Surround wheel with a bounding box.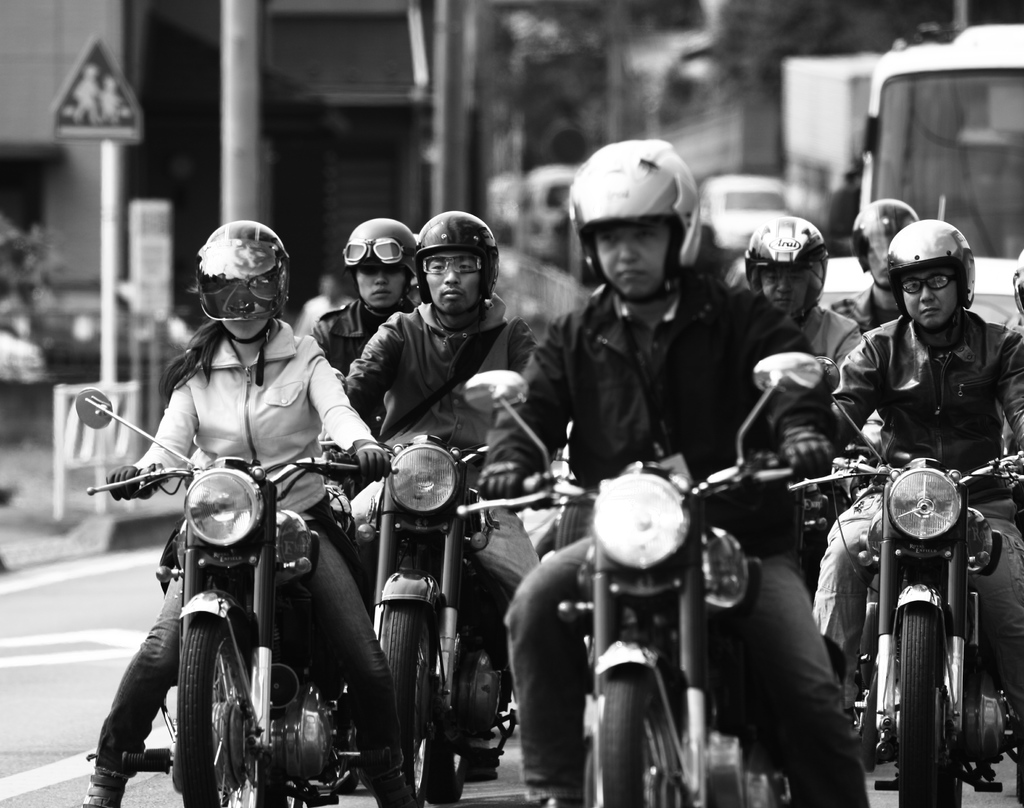
<box>169,605,275,807</box>.
